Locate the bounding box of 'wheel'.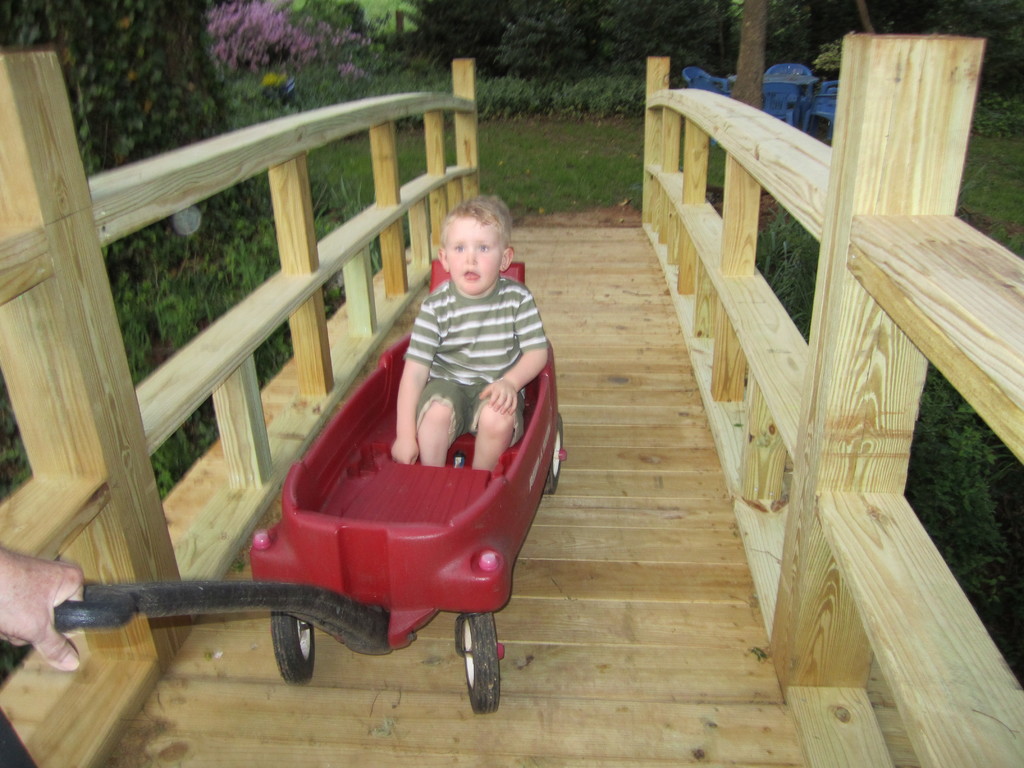
Bounding box: 543, 413, 564, 495.
